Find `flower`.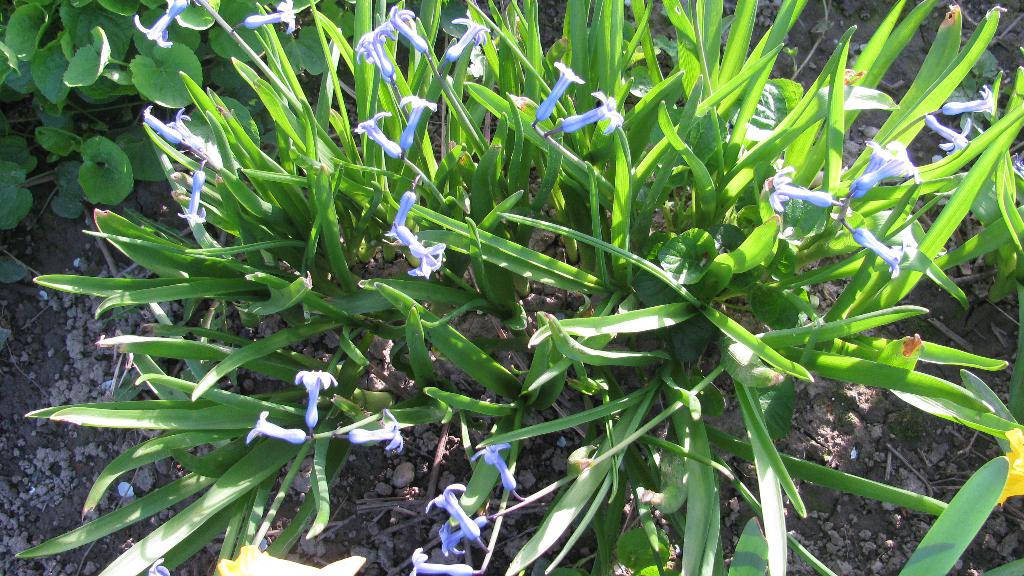
l=358, t=109, r=401, b=154.
